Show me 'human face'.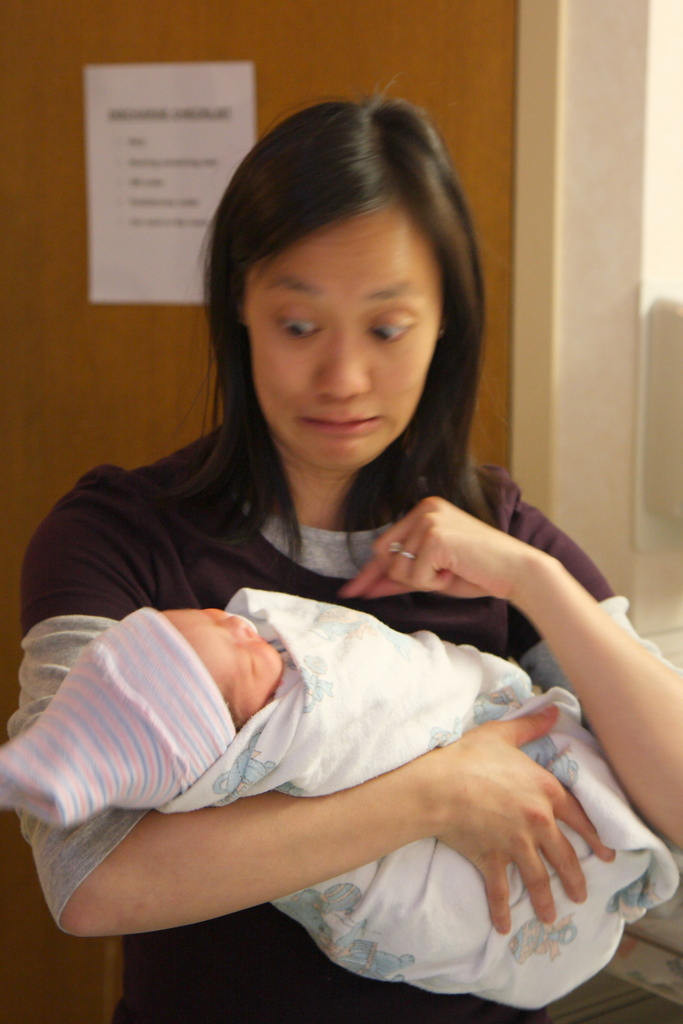
'human face' is here: Rect(163, 603, 275, 722).
